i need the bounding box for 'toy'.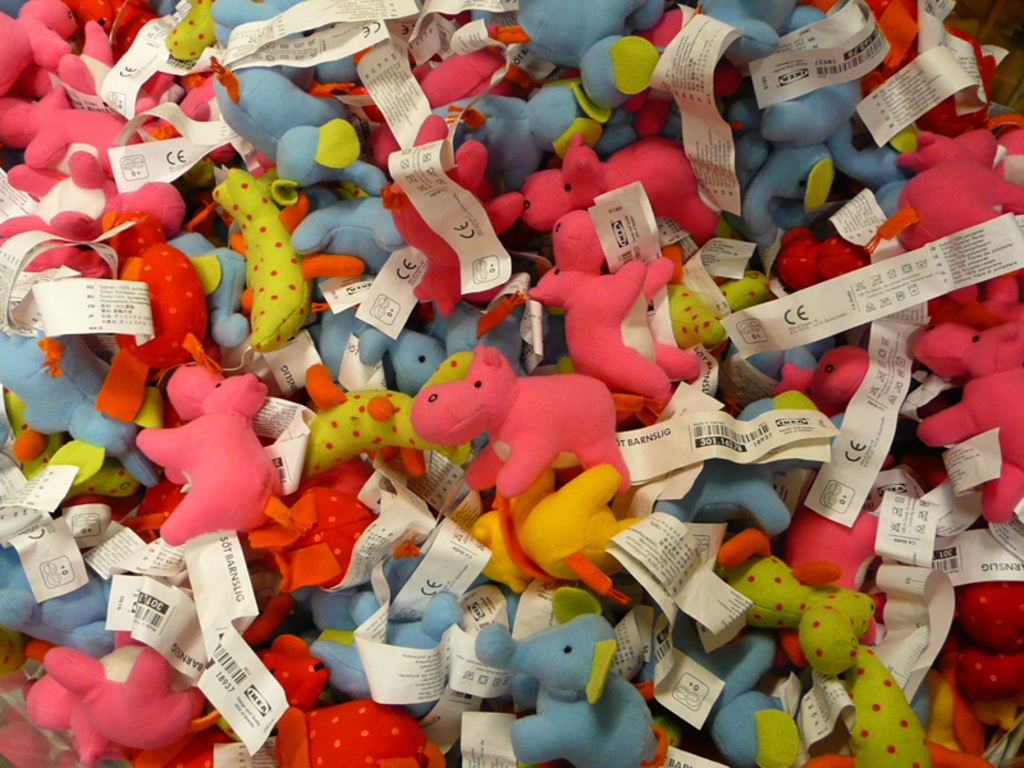
Here it is: left=728, top=545, right=860, bottom=684.
